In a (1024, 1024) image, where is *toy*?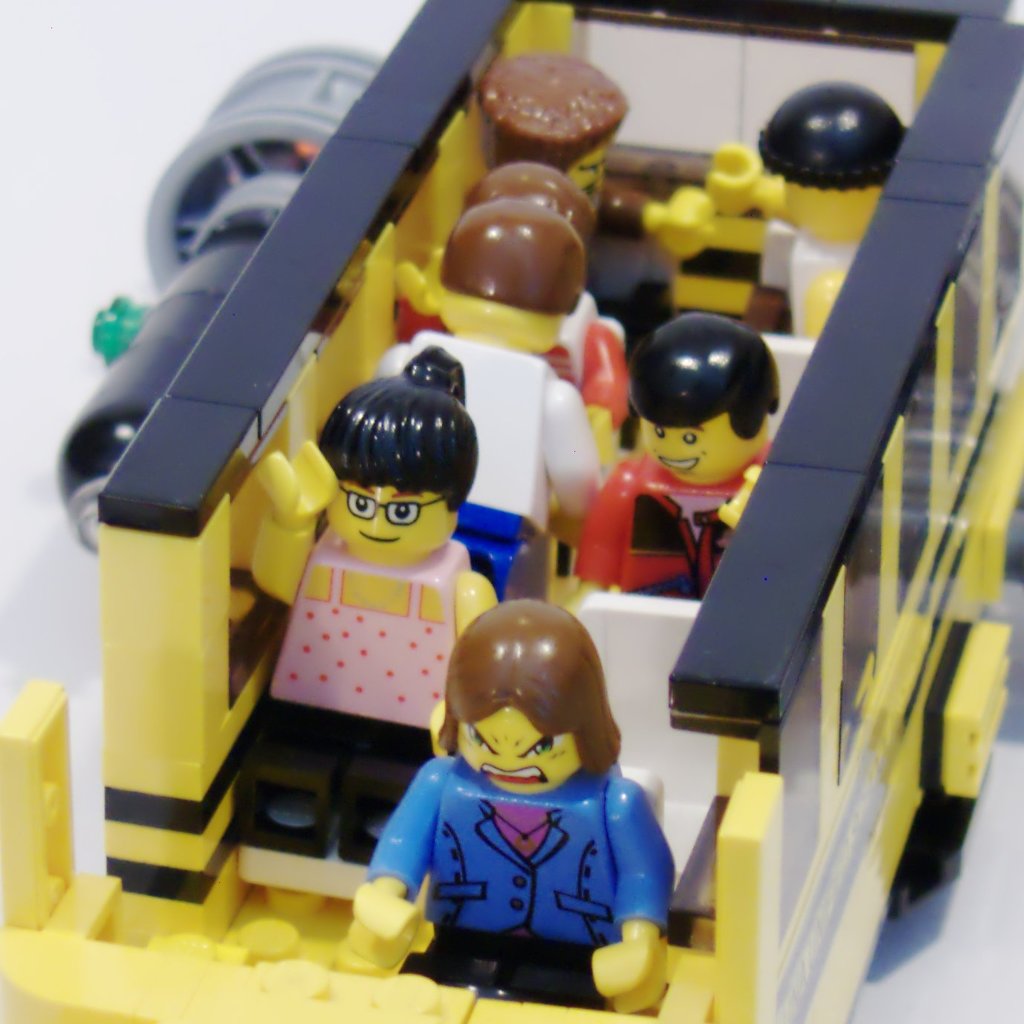
[x1=392, y1=163, x2=627, y2=386].
